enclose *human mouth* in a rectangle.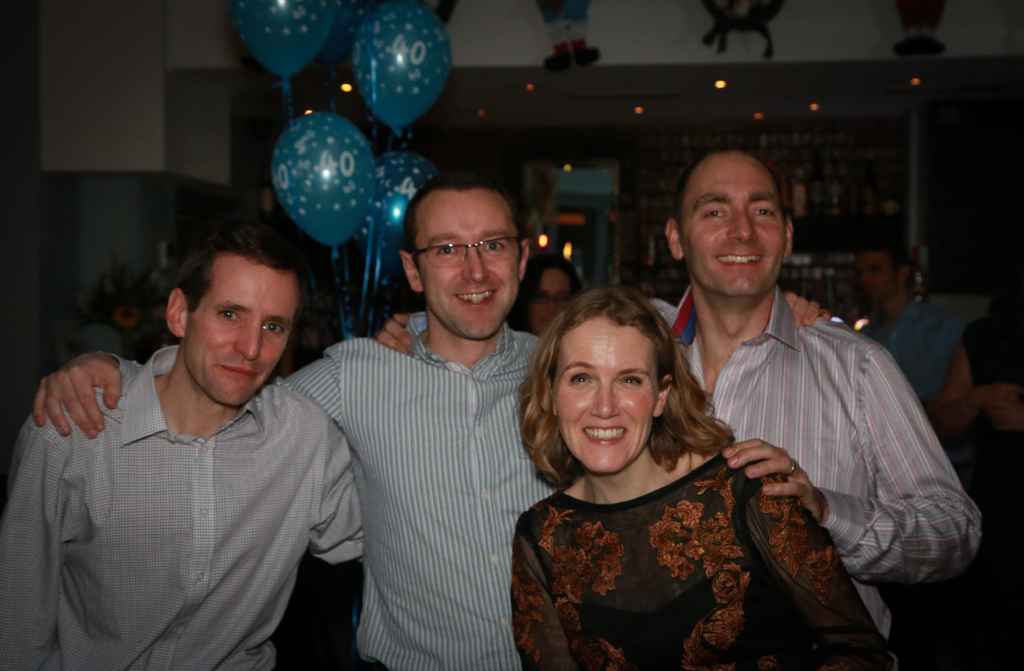
rect(219, 361, 257, 381).
